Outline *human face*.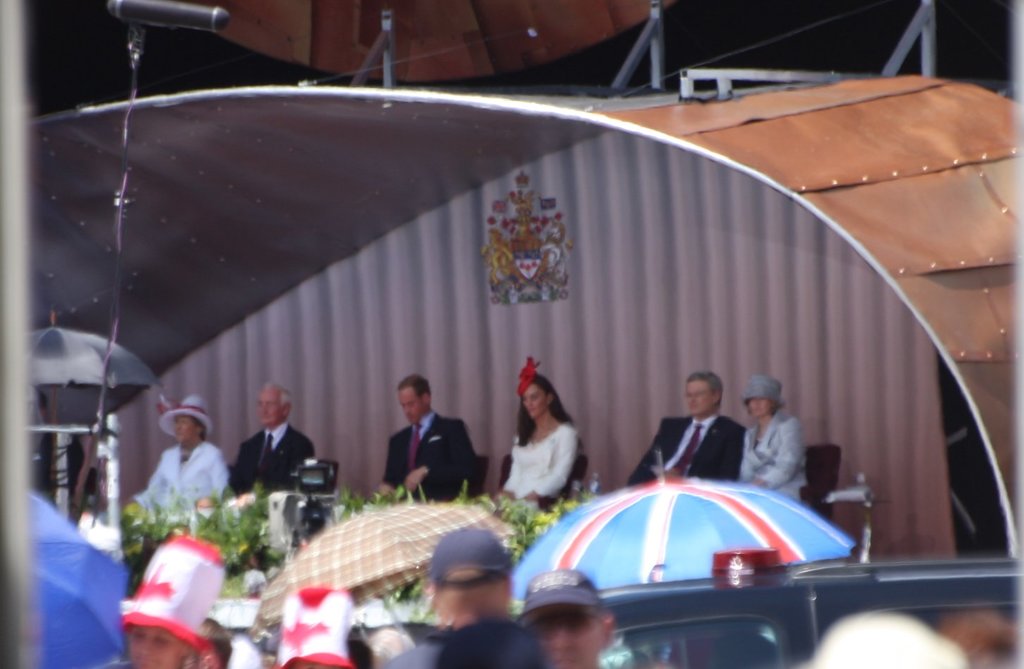
Outline: left=257, top=392, right=281, bottom=427.
